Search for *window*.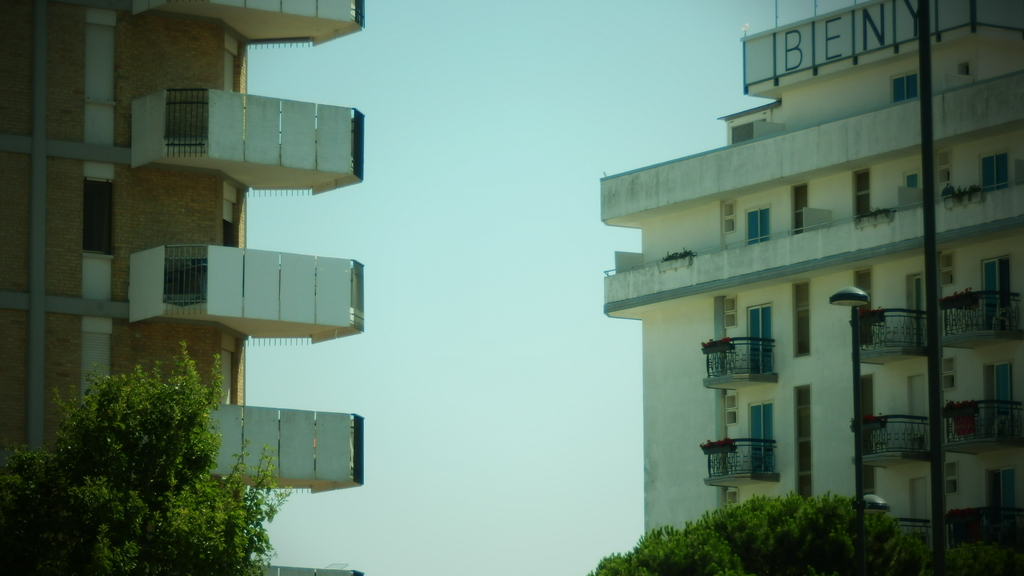
Found at x1=791 y1=184 x2=808 y2=231.
